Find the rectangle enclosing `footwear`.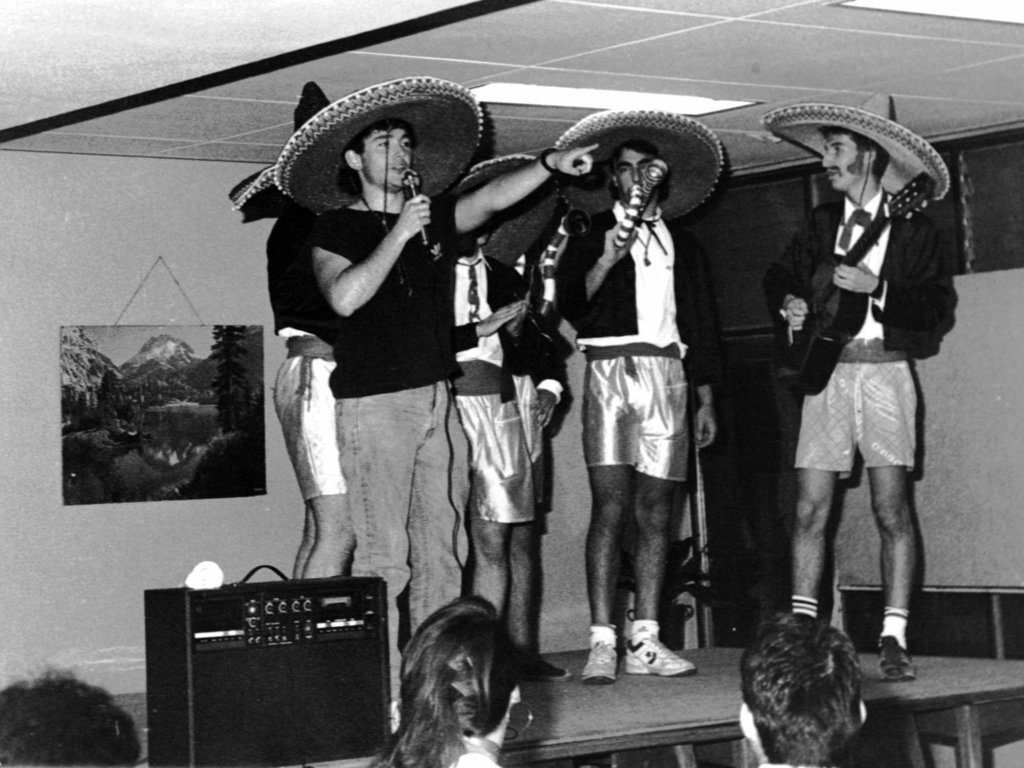
628,631,692,678.
